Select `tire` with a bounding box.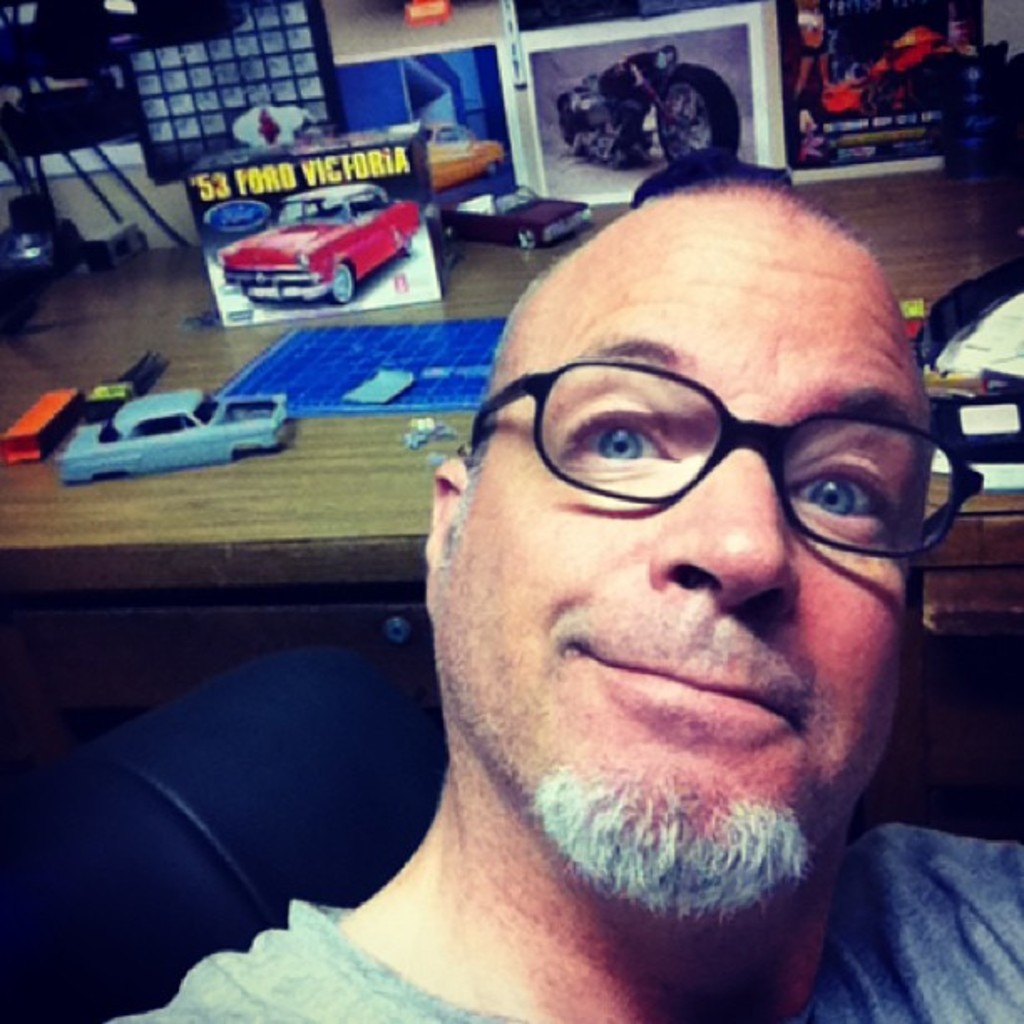
485, 157, 497, 174.
